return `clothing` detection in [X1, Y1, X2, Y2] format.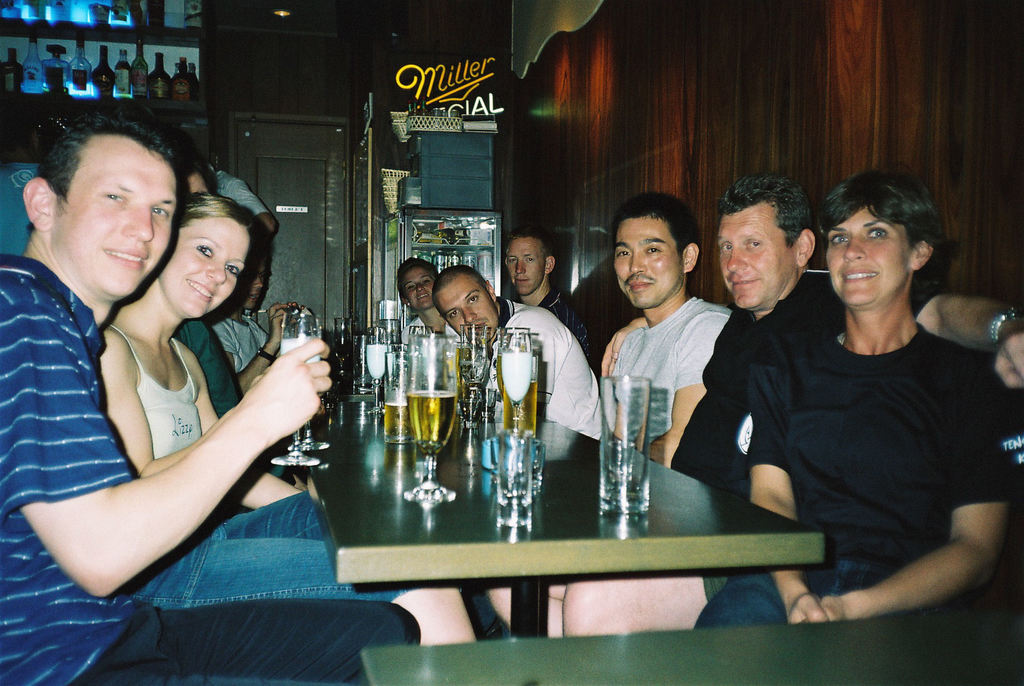
[111, 324, 401, 604].
